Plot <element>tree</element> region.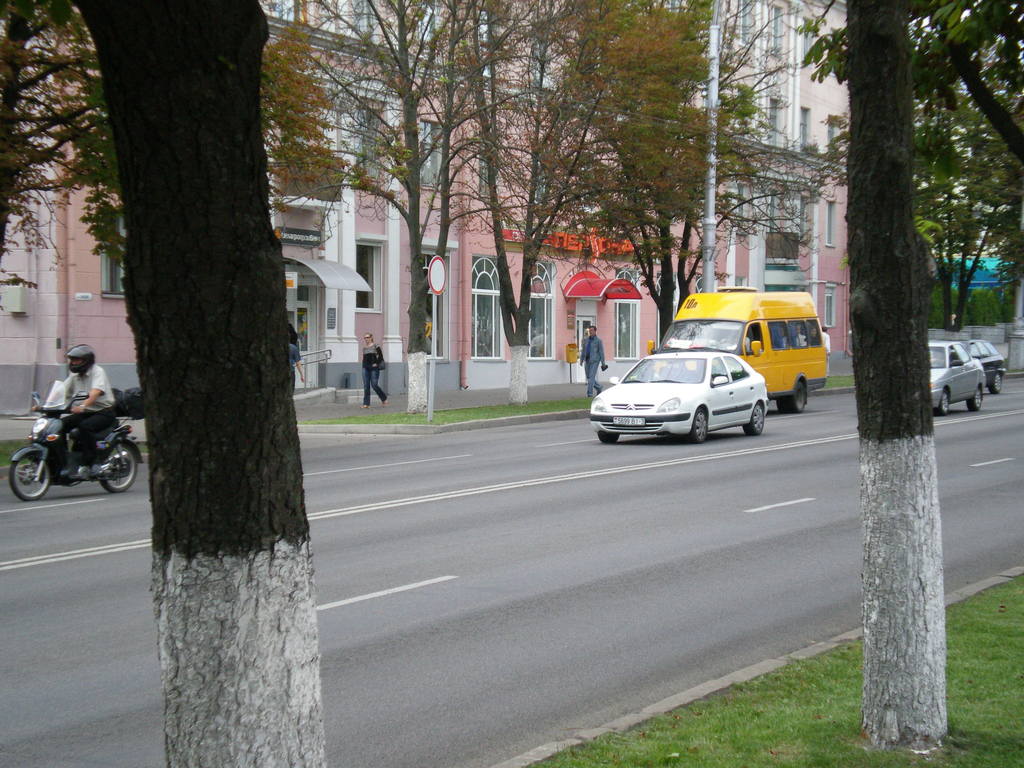
Plotted at crop(378, 0, 540, 369).
